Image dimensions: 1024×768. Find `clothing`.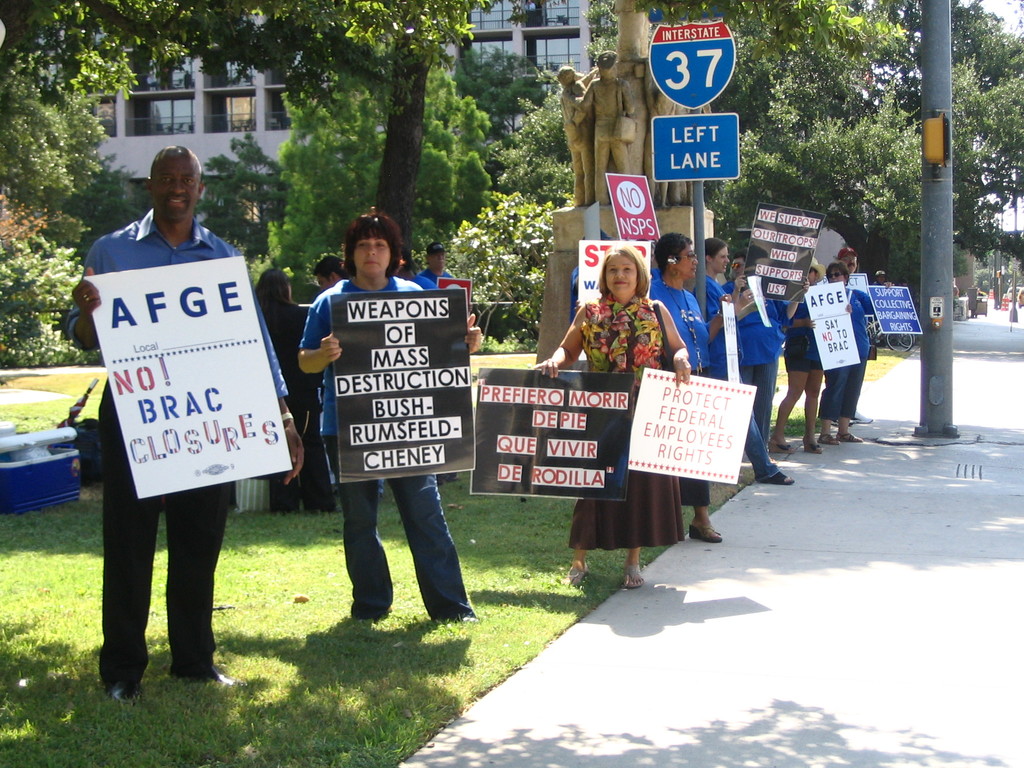
left=255, top=294, right=338, bottom=521.
